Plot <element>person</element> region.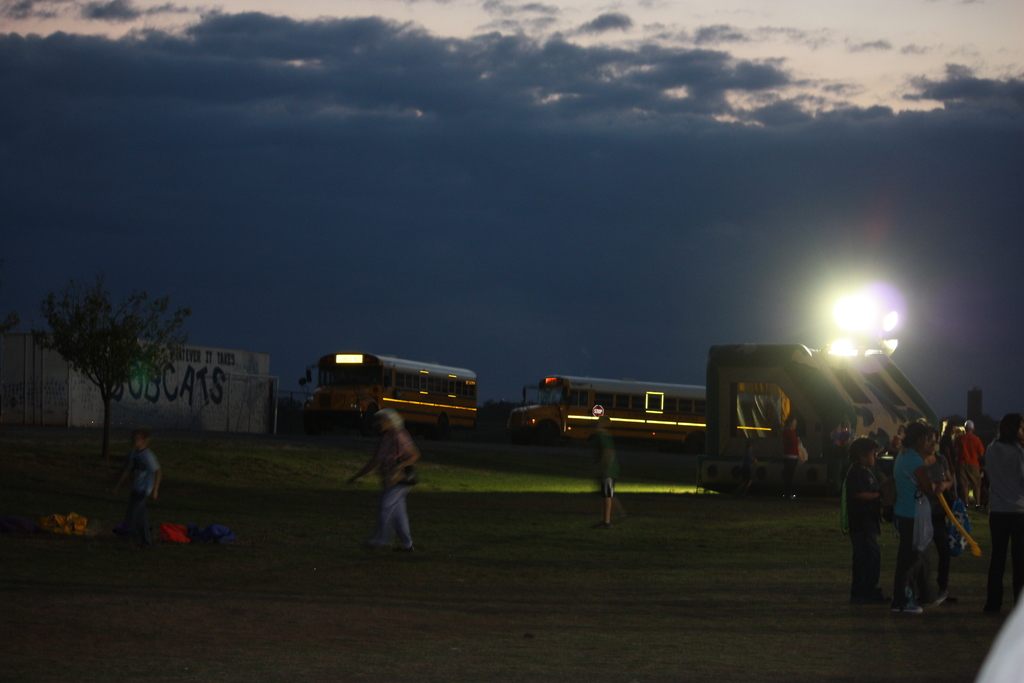
Plotted at bbox=[893, 425, 945, 618].
